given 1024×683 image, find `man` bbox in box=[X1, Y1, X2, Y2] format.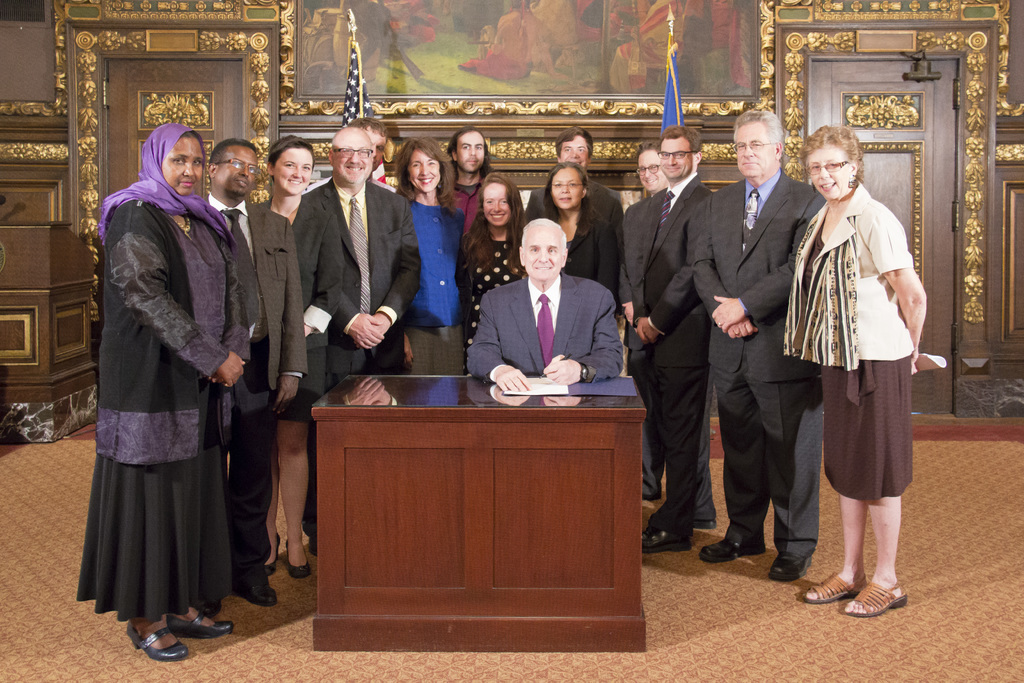
box=[636, 144, 669, 202].
